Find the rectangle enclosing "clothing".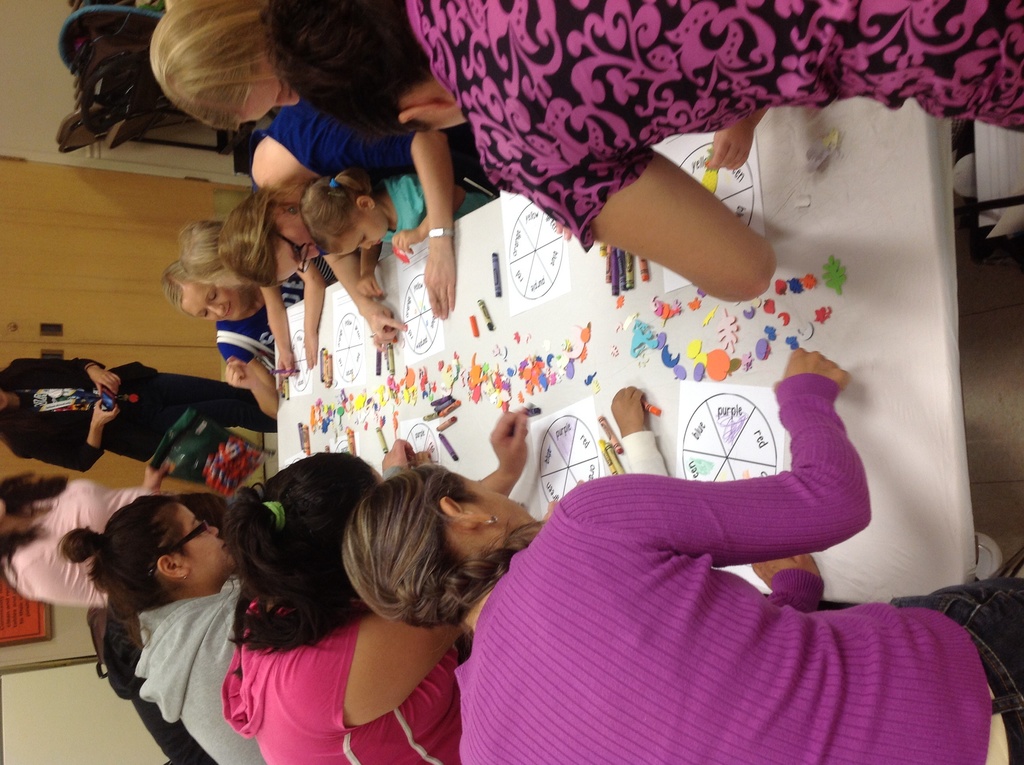
(left=379, top=170, right=433, bottom=244).
